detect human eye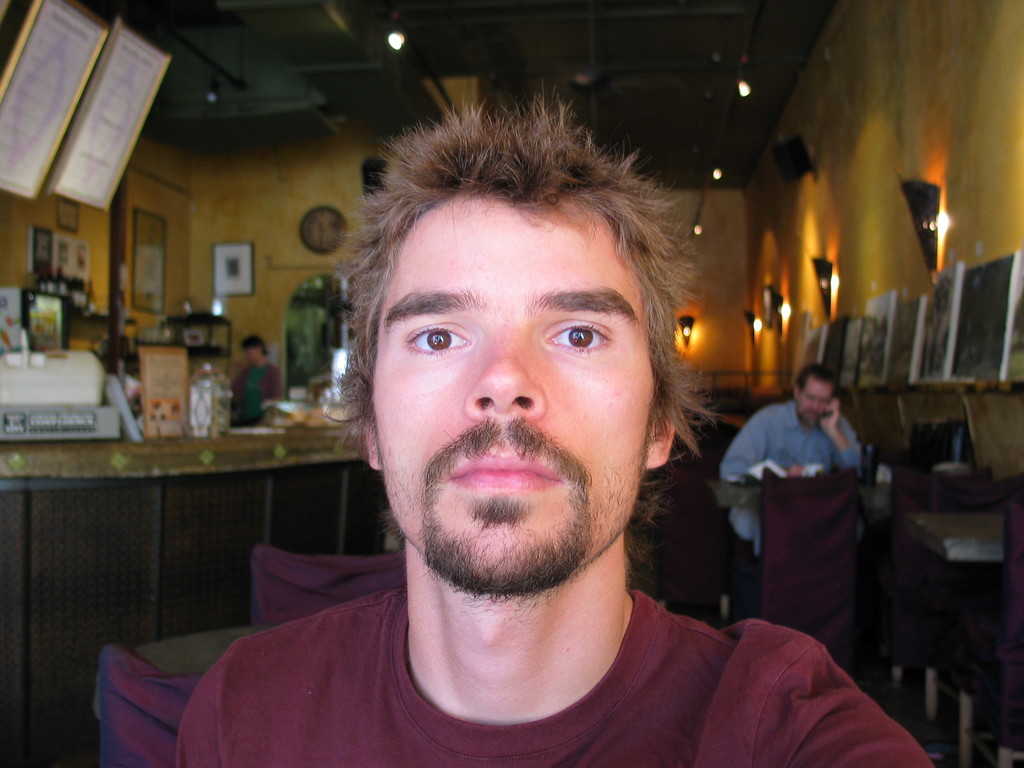
540:311:614:357
